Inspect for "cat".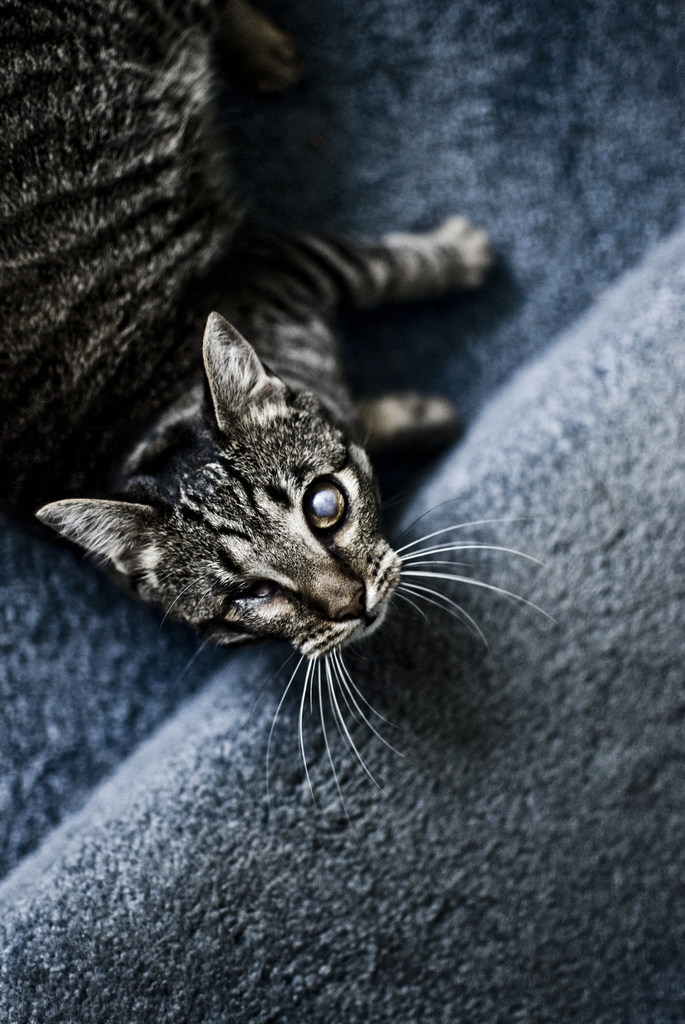
Inspection: select_region(0, 1, 549, 808).
